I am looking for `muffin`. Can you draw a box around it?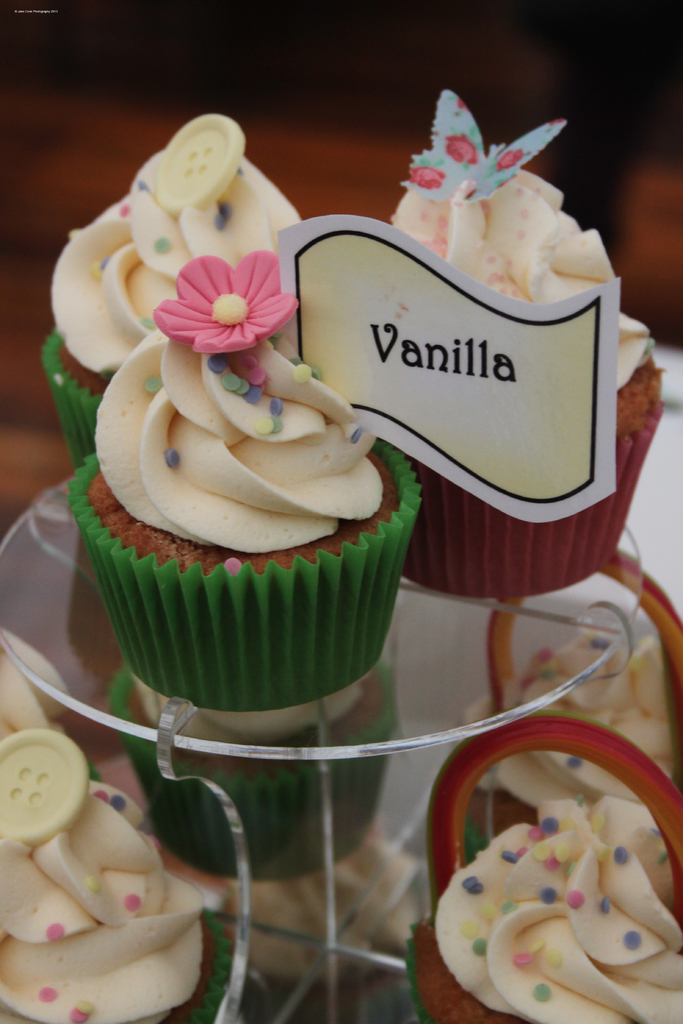
Sure, the bounding box is region(66, 232, 427, 707).
